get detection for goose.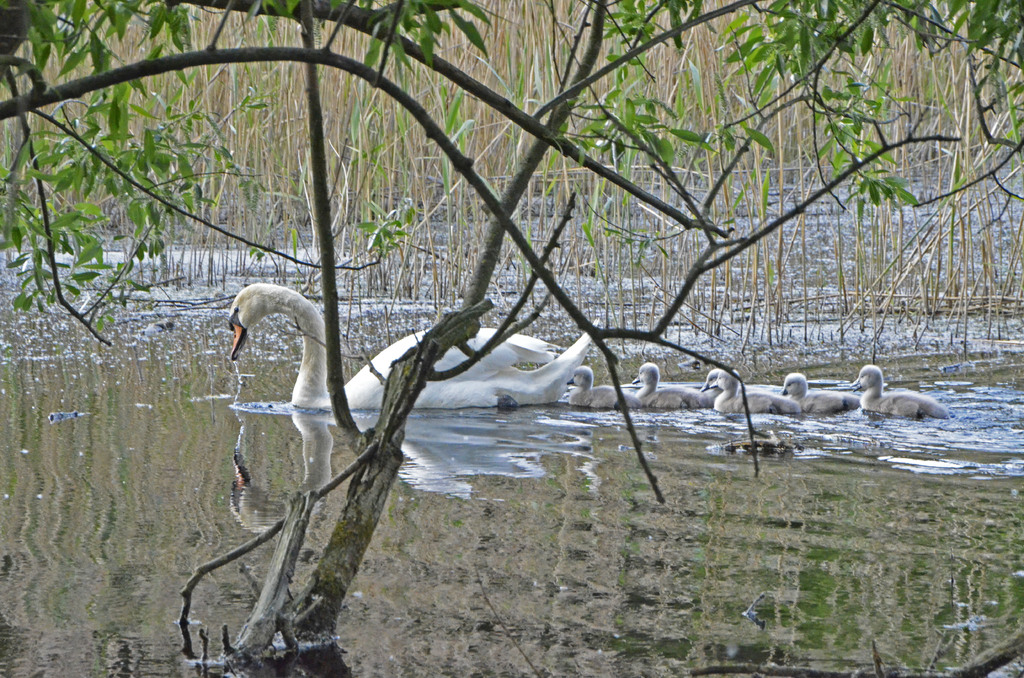
Detection: [234, 281, 596, 410].
